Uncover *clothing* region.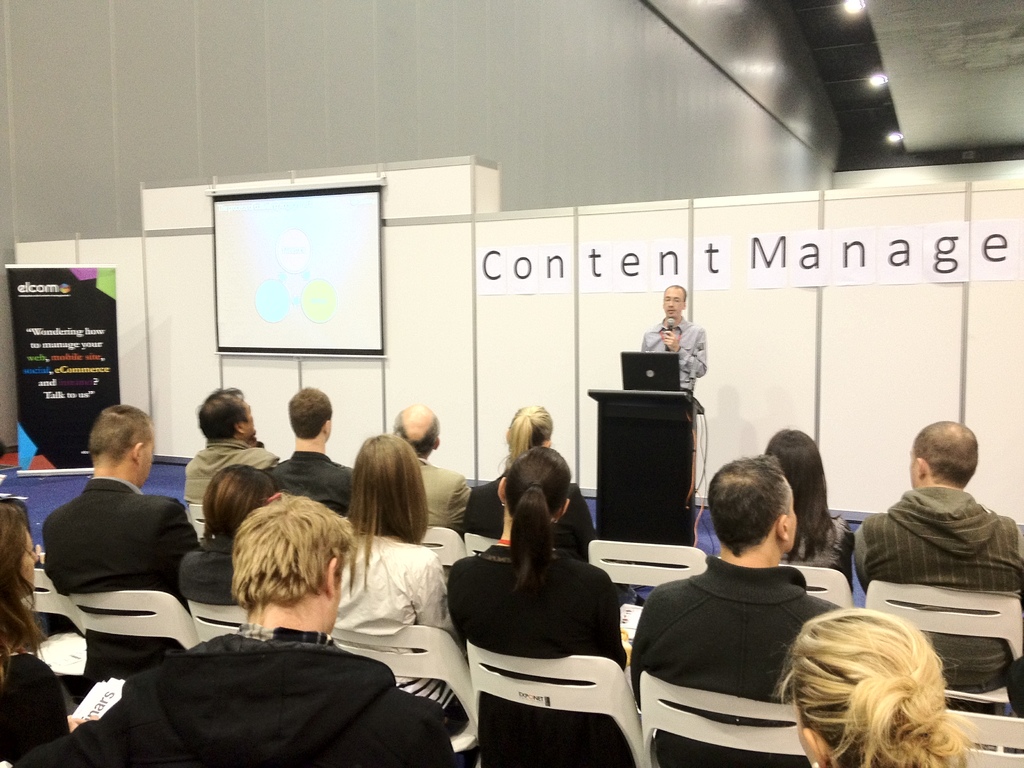
Uncovered: rect(639, 309, 705, 393).
